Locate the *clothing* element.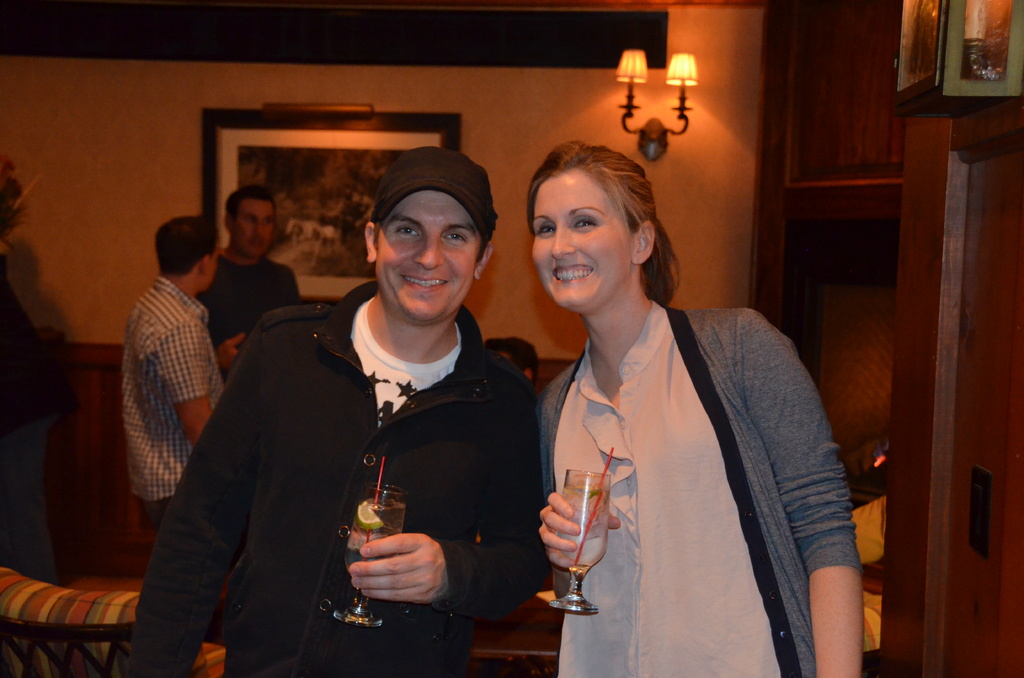
Element bbox: detection(133, 274, 541, 677).
